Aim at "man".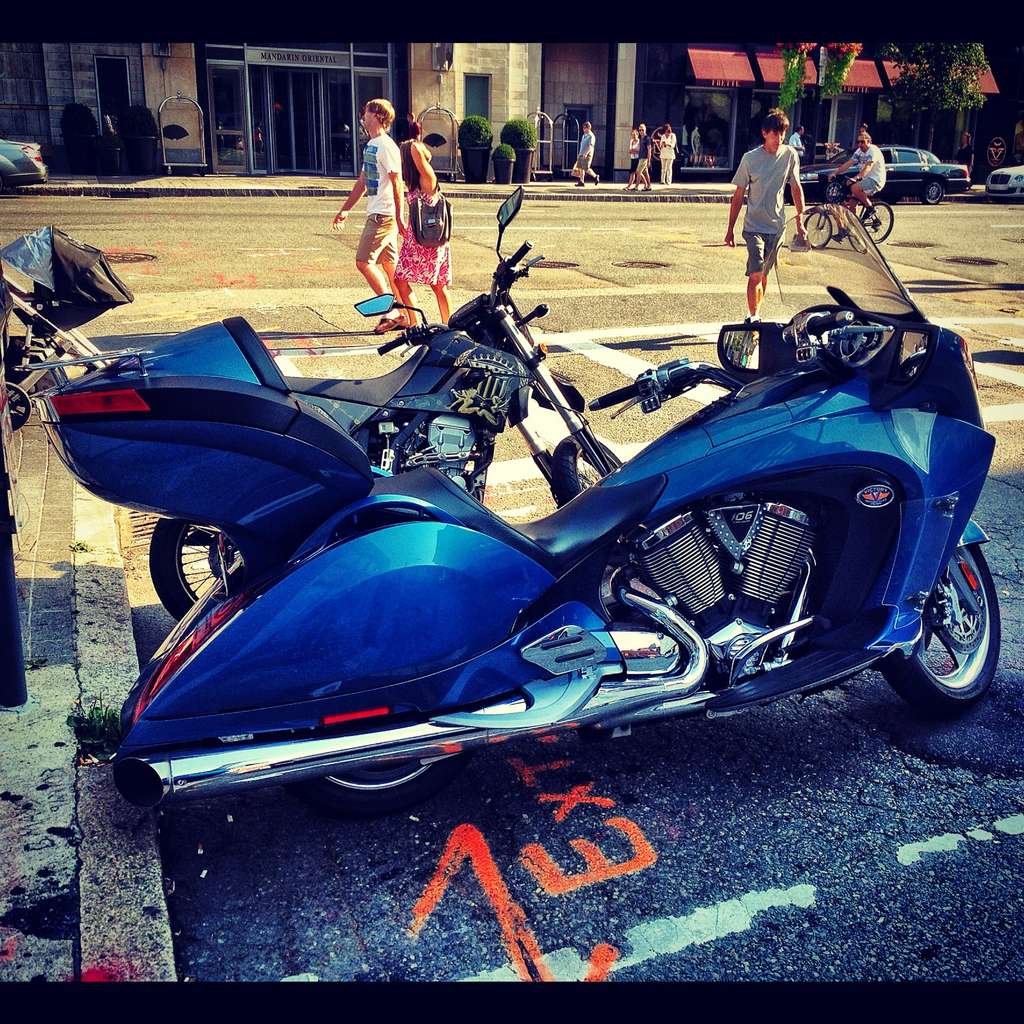
Aimed at bbox(574, 123, 601, 187).
